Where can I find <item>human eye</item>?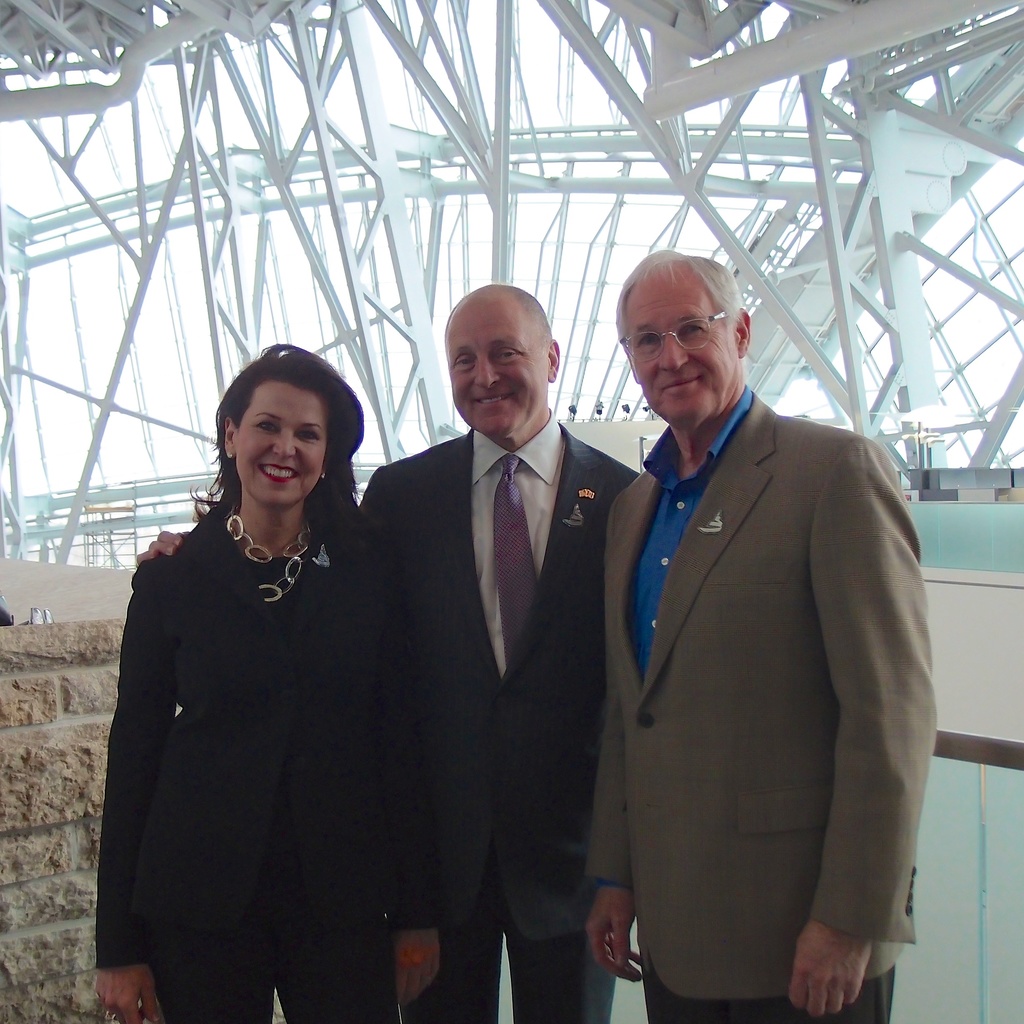
You can find it at (x1=676, y1=319, x2=707, y2=342).
